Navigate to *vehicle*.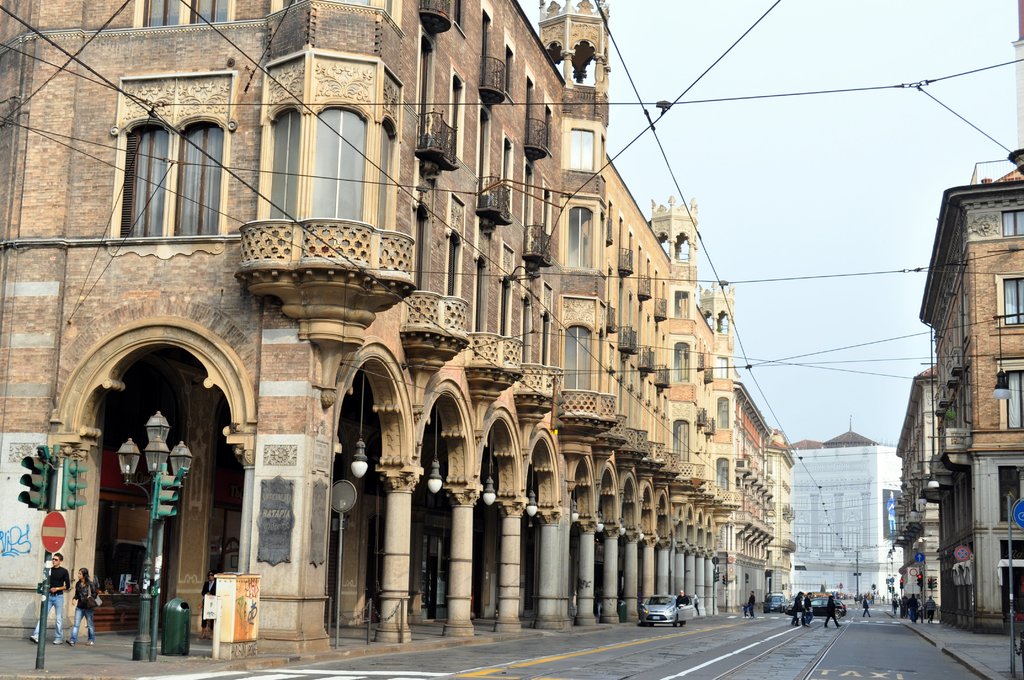
Navigation target: 799, 595, 851, 620.
